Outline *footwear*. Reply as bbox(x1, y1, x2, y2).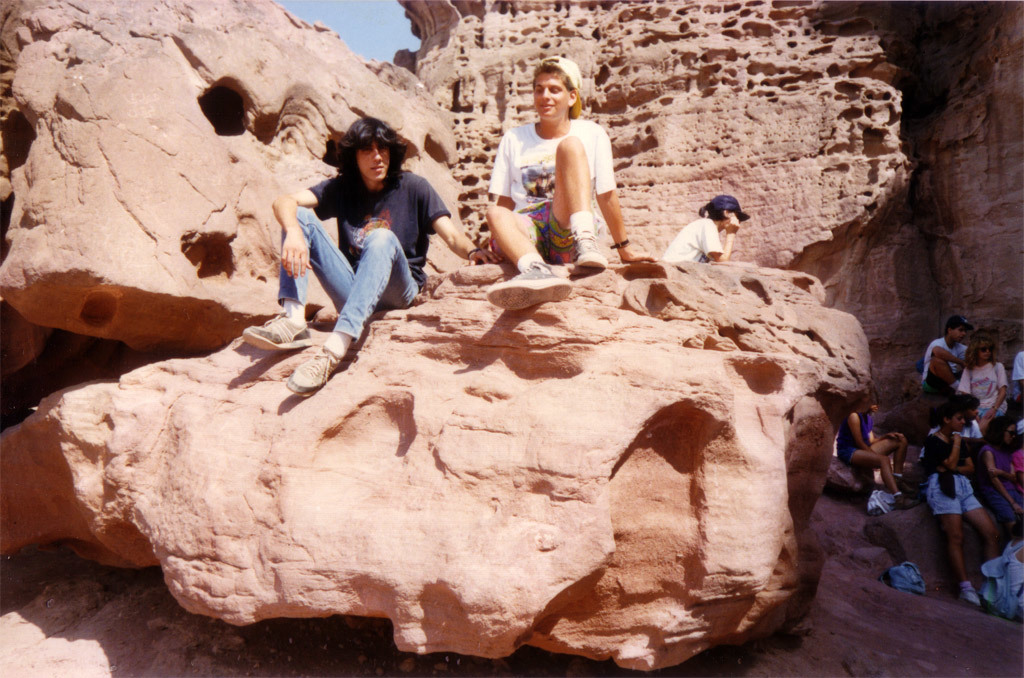
bbox(242, 316, 315, 347).
